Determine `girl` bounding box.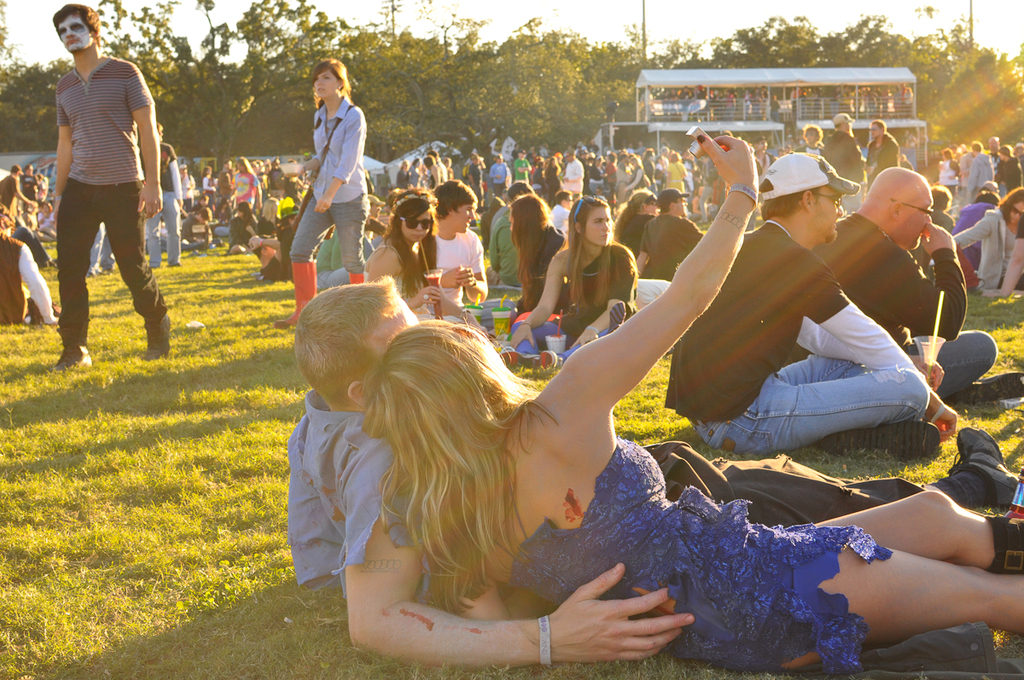
Determined: Rect(614, 189, 656, 259).
